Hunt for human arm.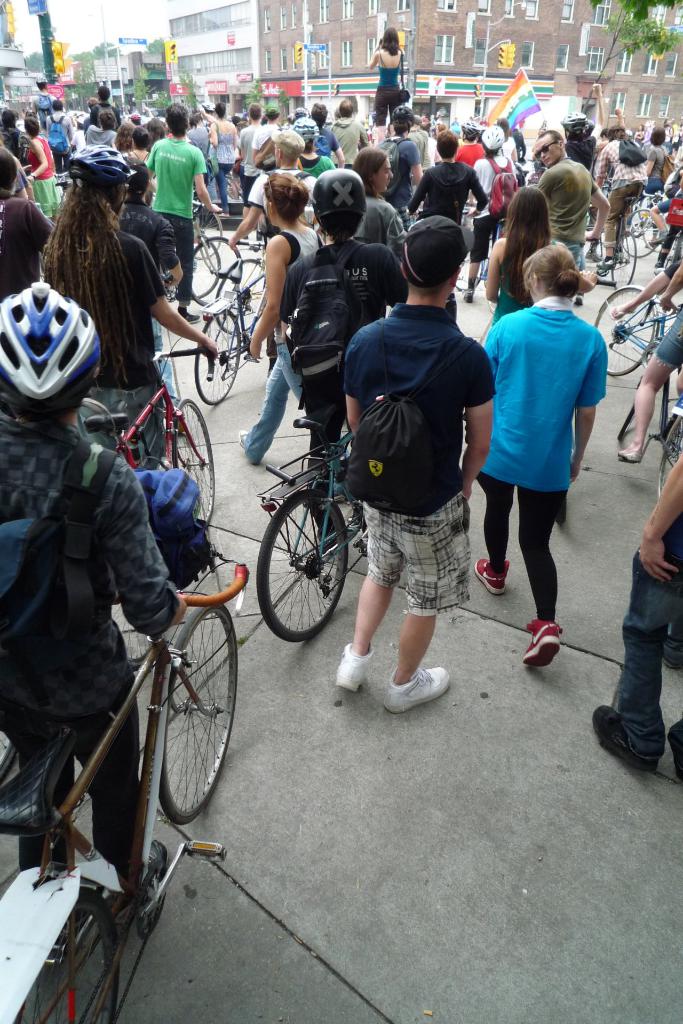
Hunted down at (484,241,500,304).
